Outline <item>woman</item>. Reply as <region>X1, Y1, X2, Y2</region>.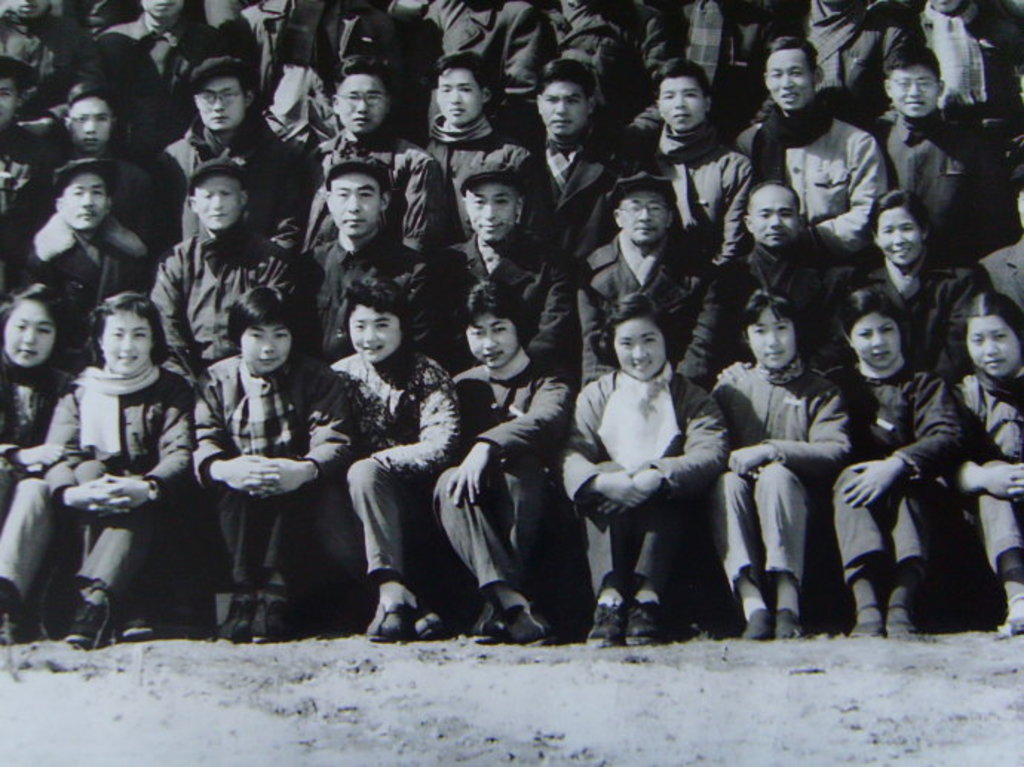
<region>552, 291, 729, 645</region>.
